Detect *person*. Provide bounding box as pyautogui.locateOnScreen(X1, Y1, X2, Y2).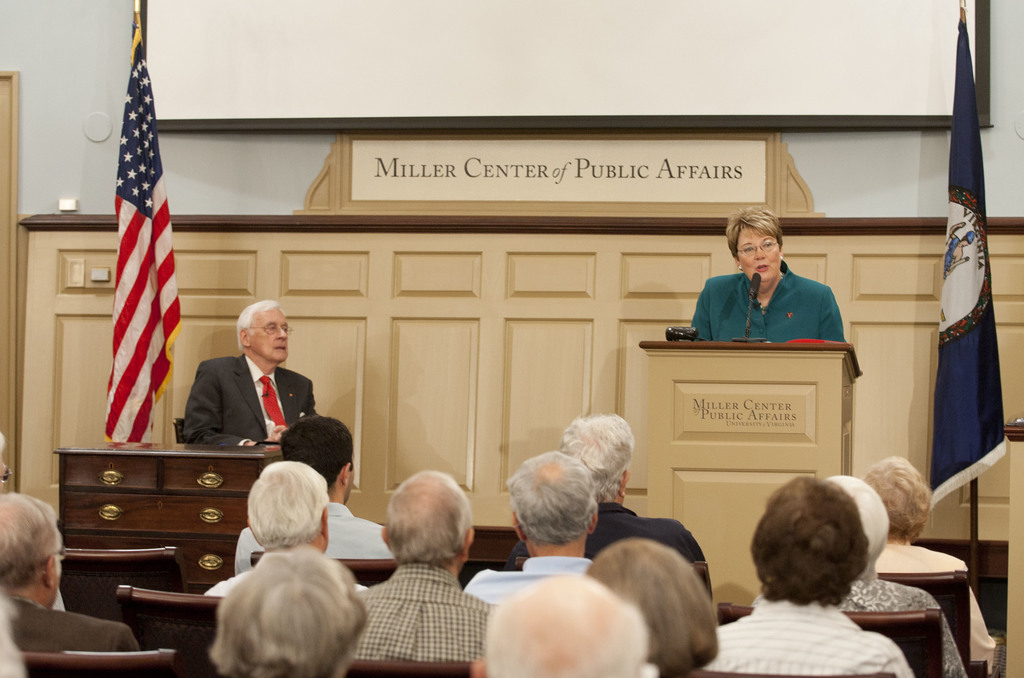
pyautogui.locateOnScreen(692, 208, 851, 344).
